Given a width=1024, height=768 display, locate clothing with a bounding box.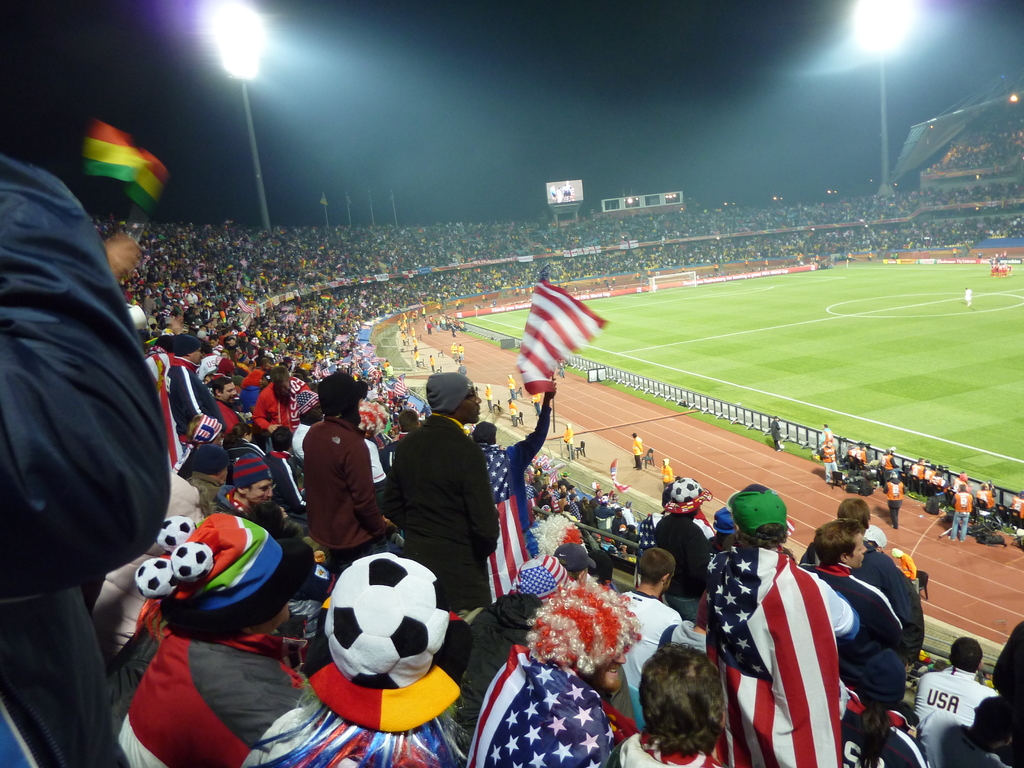
Located: 593/498/621/525.
